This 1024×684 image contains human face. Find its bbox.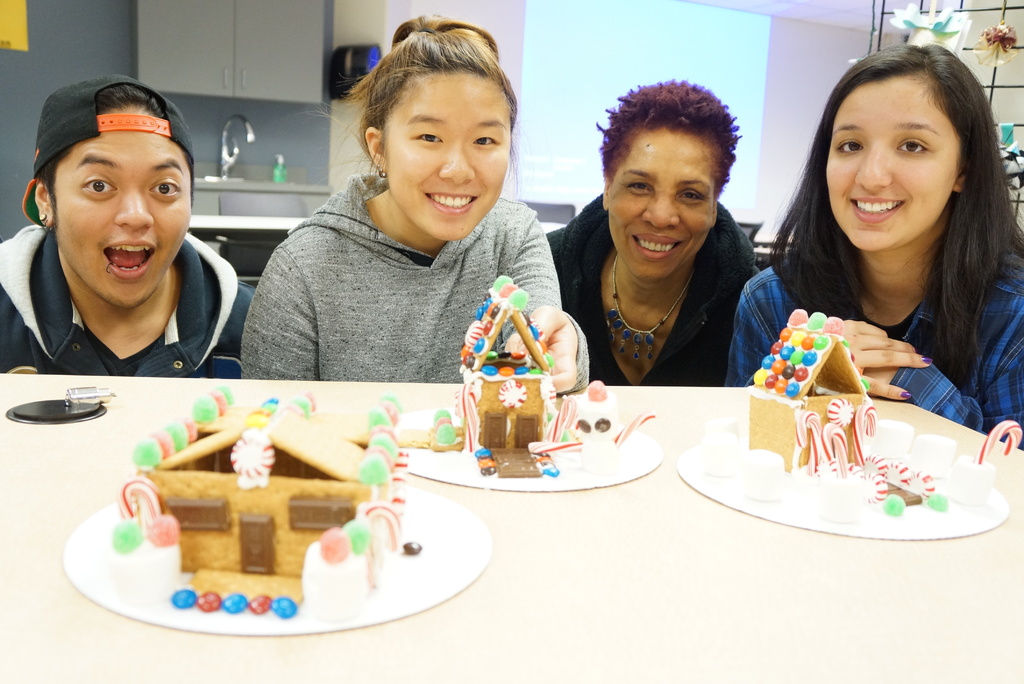
606:129:716:279.
